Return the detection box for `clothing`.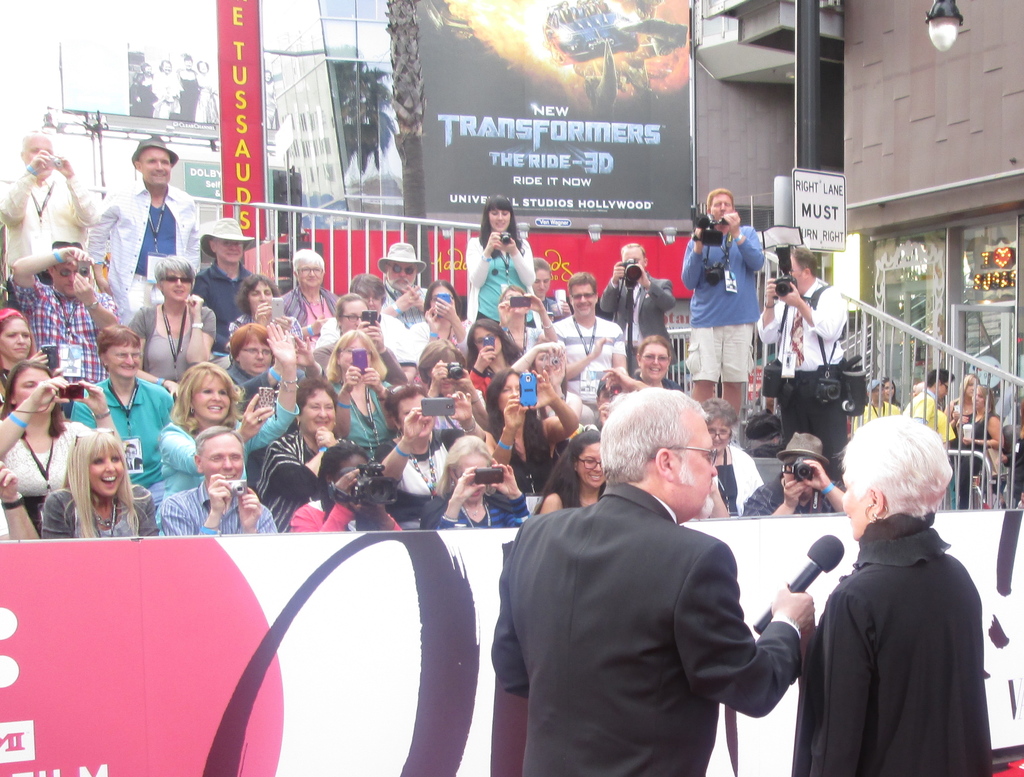
133/303/216/379.
